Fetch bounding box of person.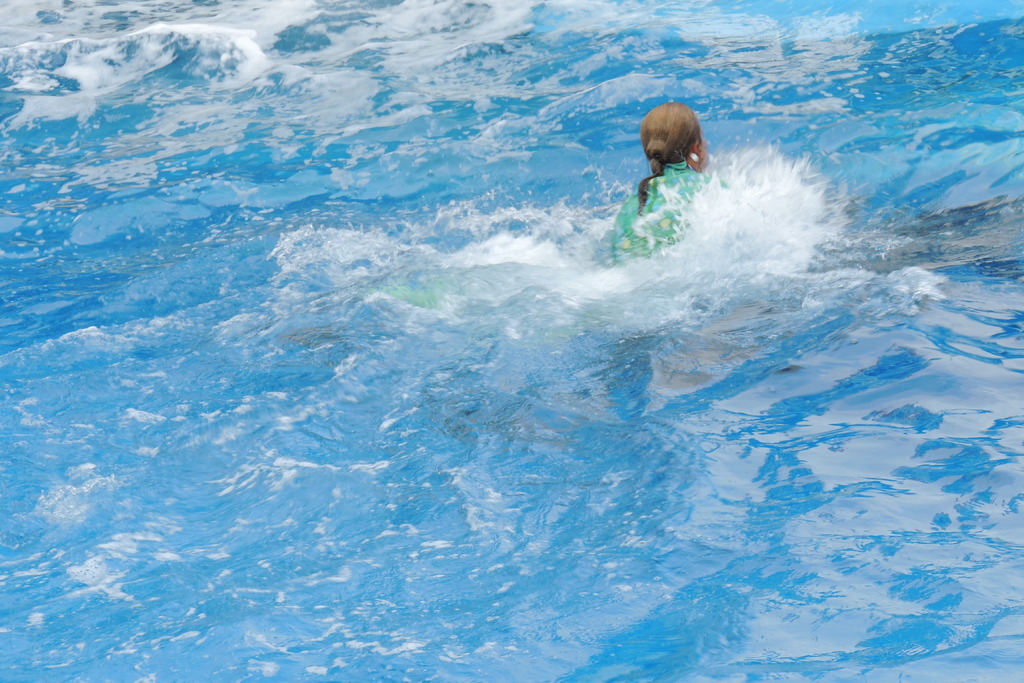
Bbox: pyautogui.locateOnScreen(609, 100, 707, 265).
